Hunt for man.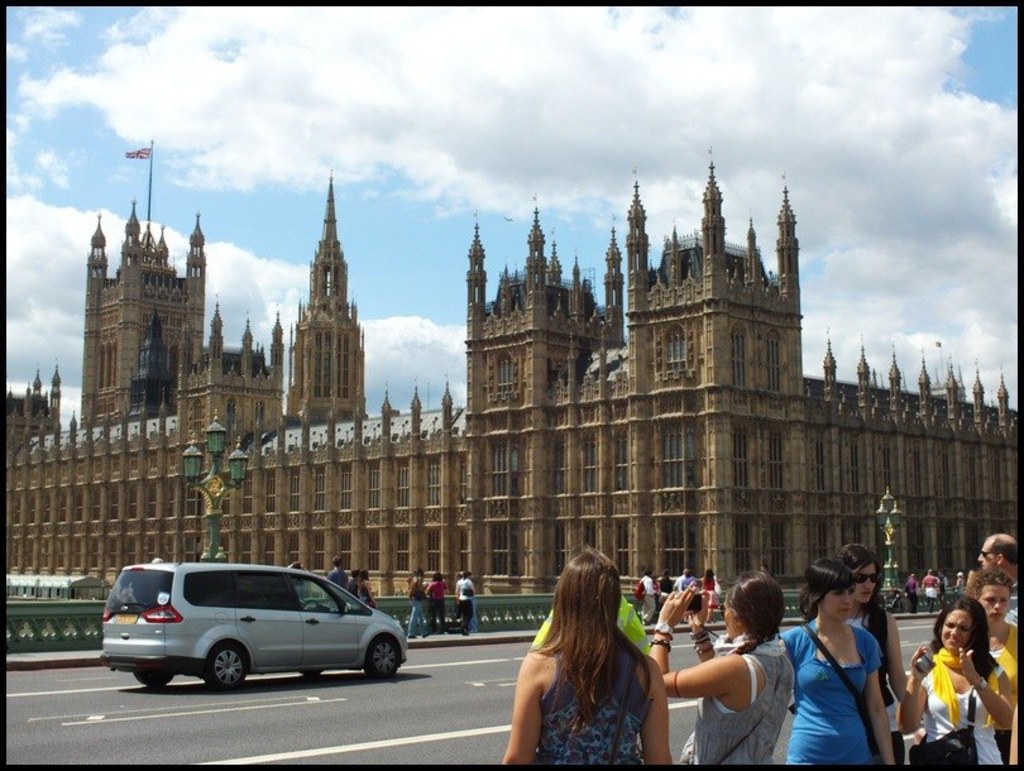
Hunted down at BBox(674, 562, 693, 597).
